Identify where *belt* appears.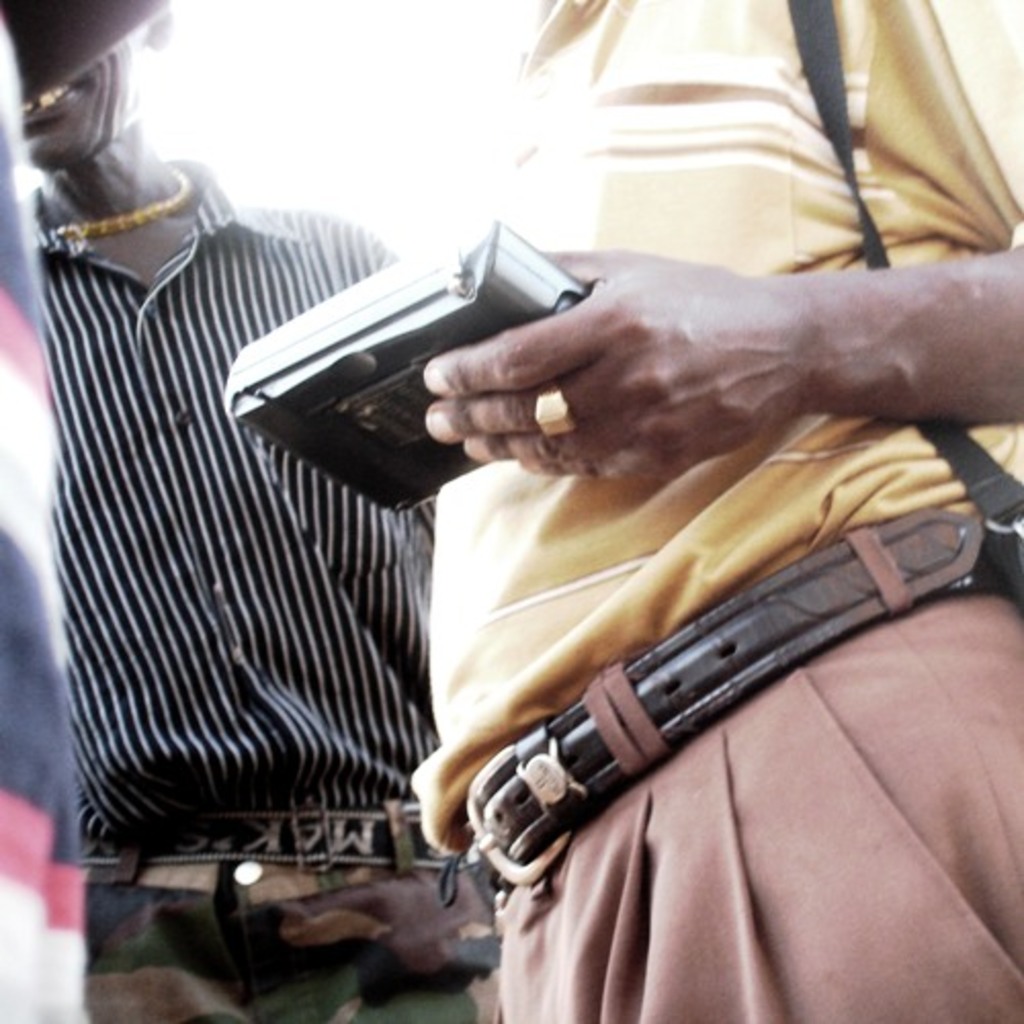
Appears at <region>80, 797, 463, 881</region>.
